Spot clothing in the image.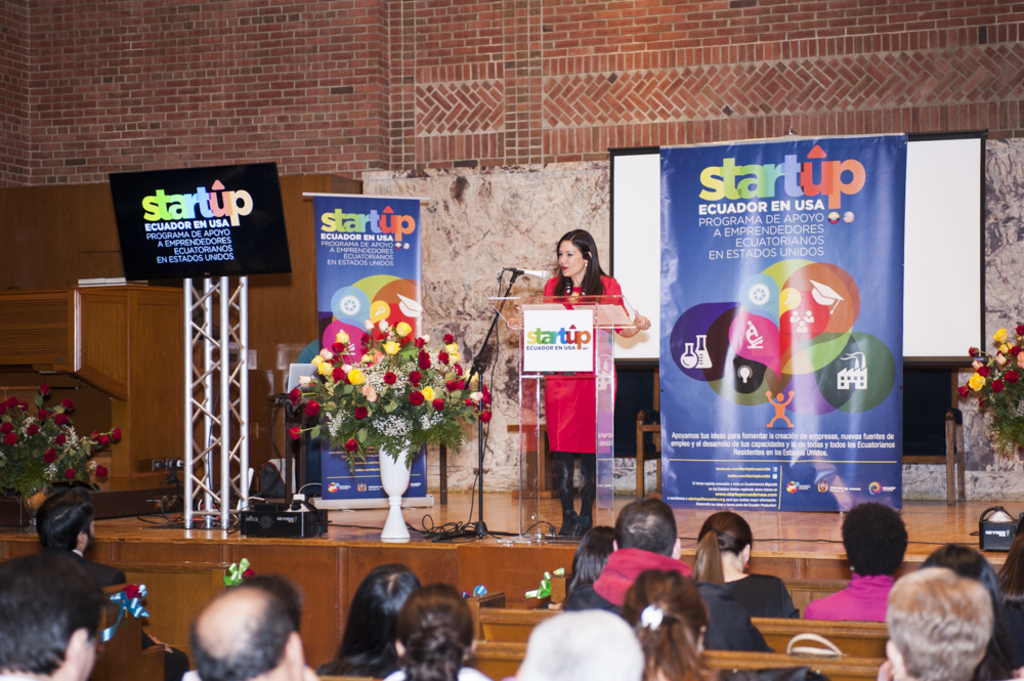
clothing found at bbox=[81, 556, 121, 593].
